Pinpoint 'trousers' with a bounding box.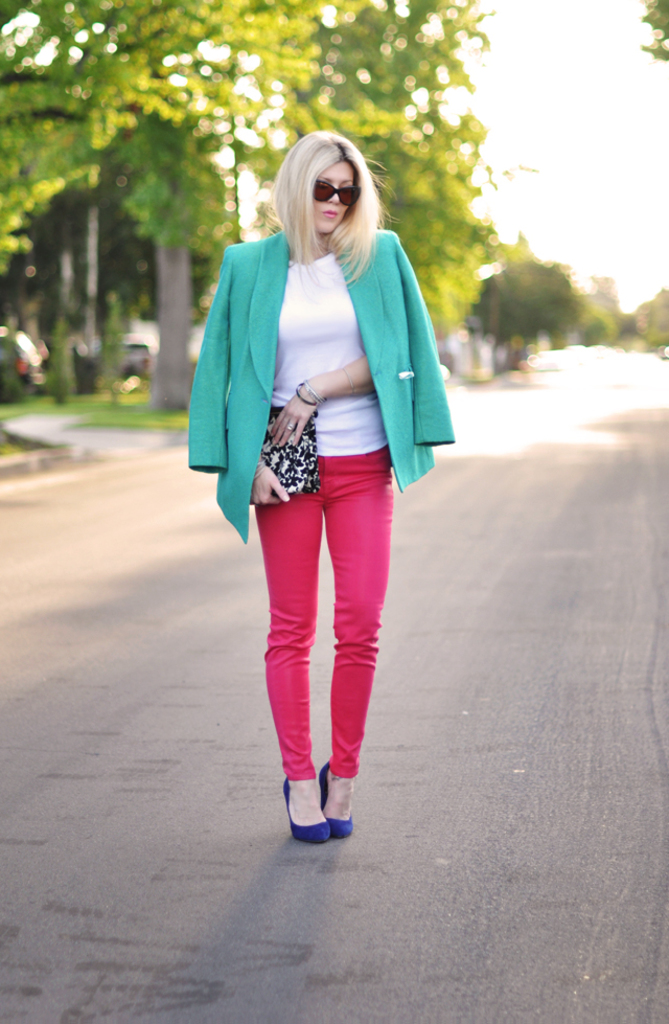
(left=246, top=449, right=395, bottom=825).
